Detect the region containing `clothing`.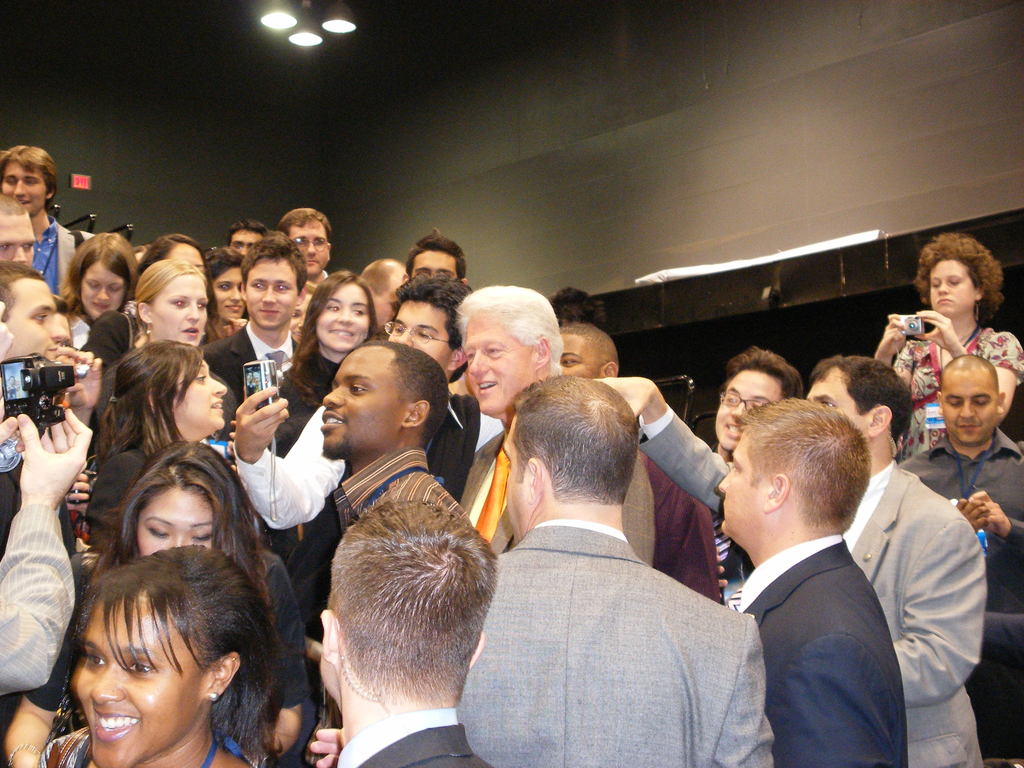
0:506:75:691.
